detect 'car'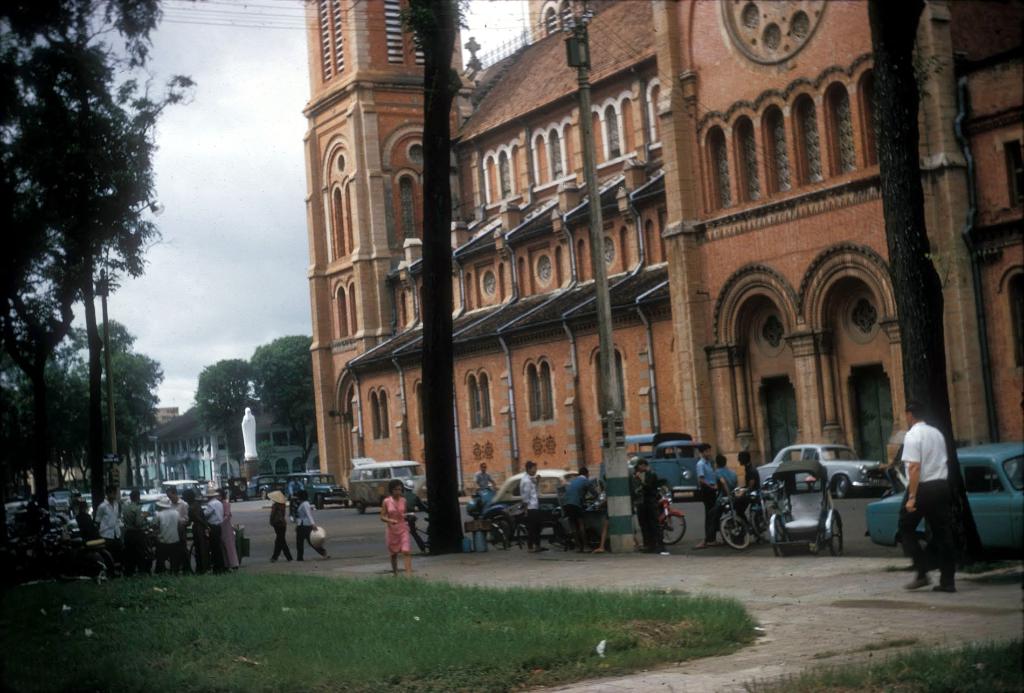
862/443/1023/558
